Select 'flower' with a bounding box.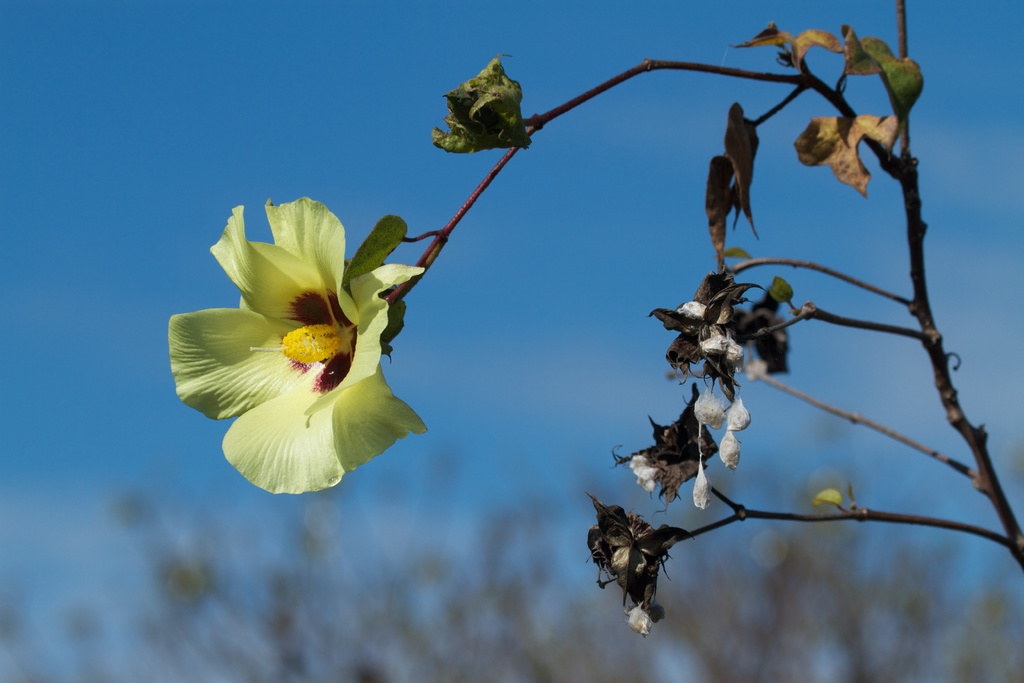
box=[590, 509, 691, 607].
